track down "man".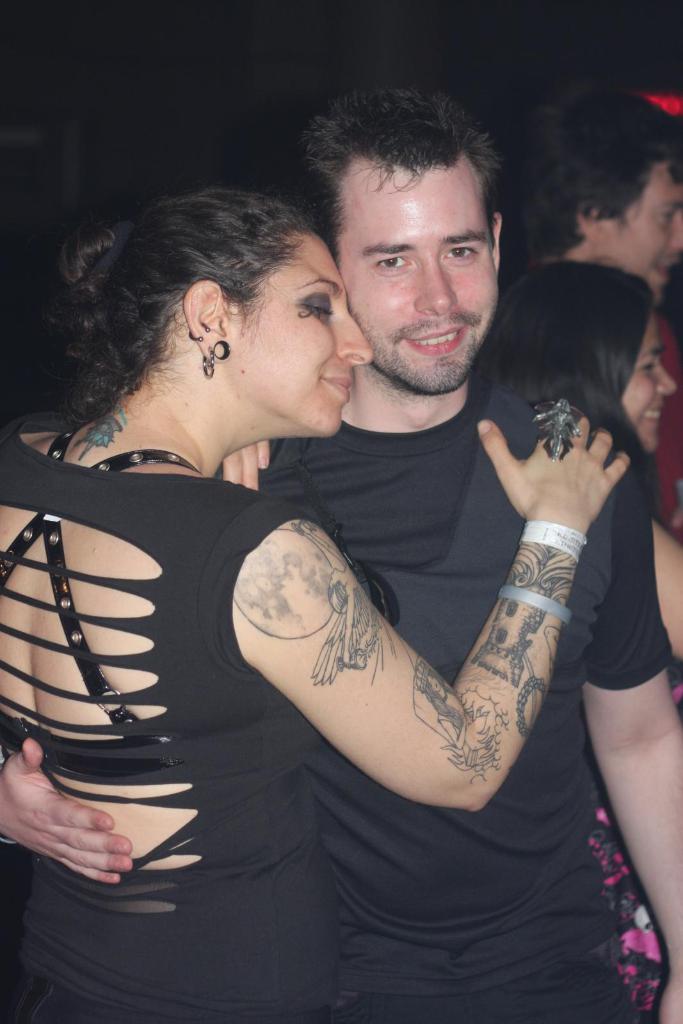
Tracked to {"left": 0, "top": 88, "right": 682, "bottom": 1023}.
